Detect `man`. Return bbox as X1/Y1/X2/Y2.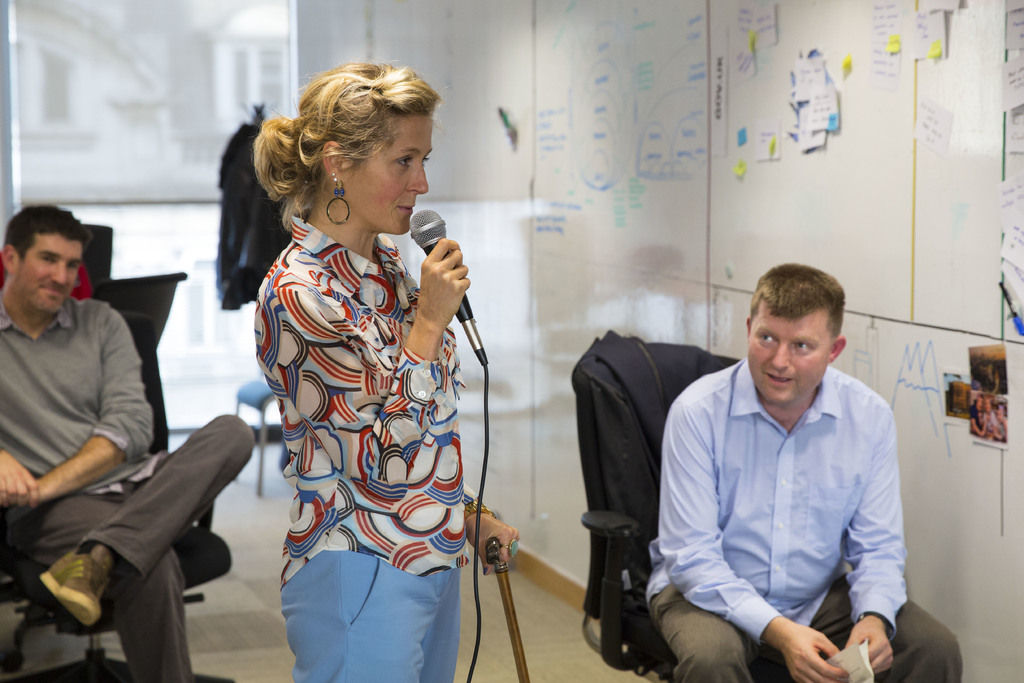
0/200/251/682.
